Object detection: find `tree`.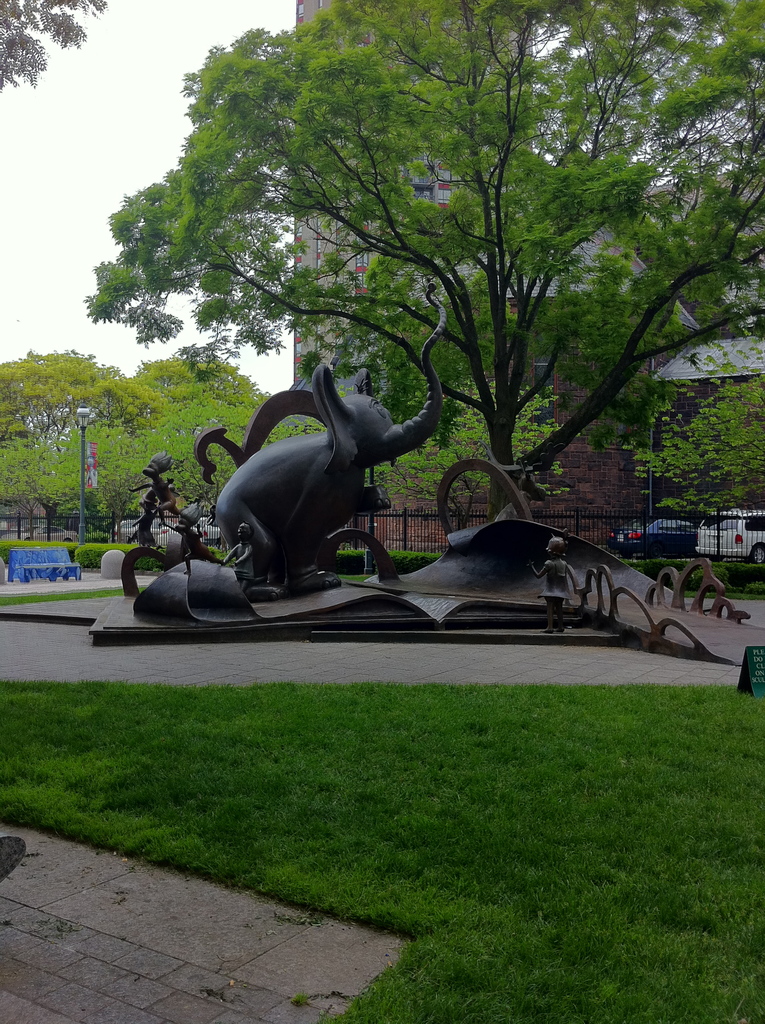
(left=606, top=335, right=764, bottom=562).
